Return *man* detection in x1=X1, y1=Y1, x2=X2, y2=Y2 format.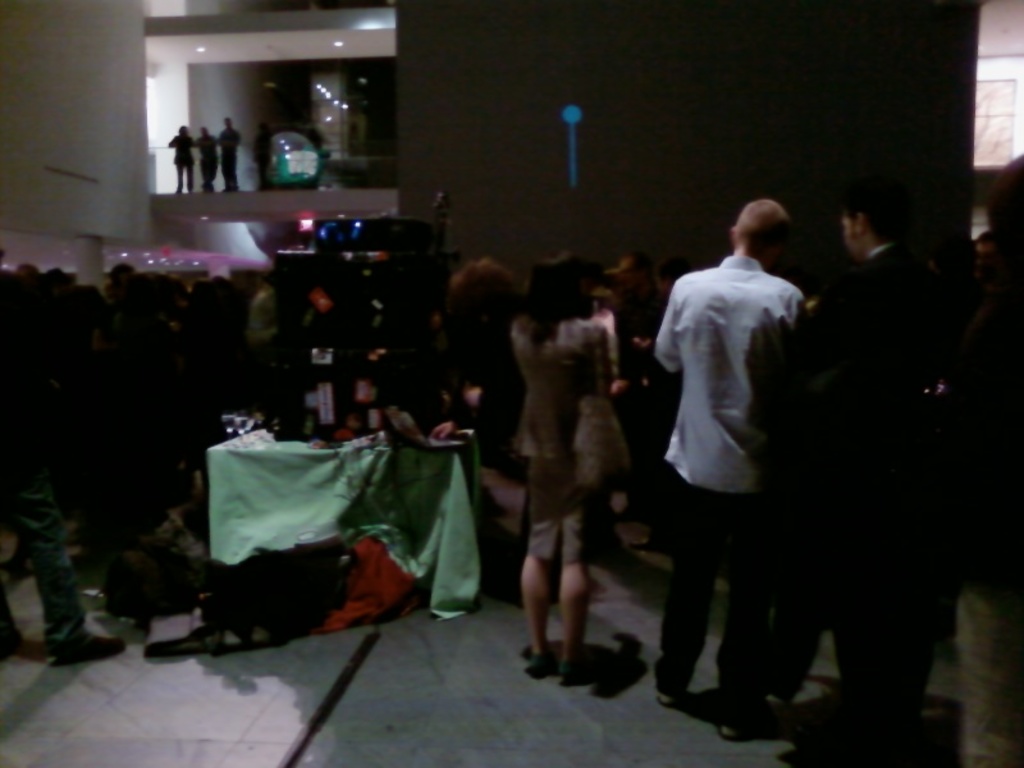
x1=215, y1=115, x2=243, y2=197.
